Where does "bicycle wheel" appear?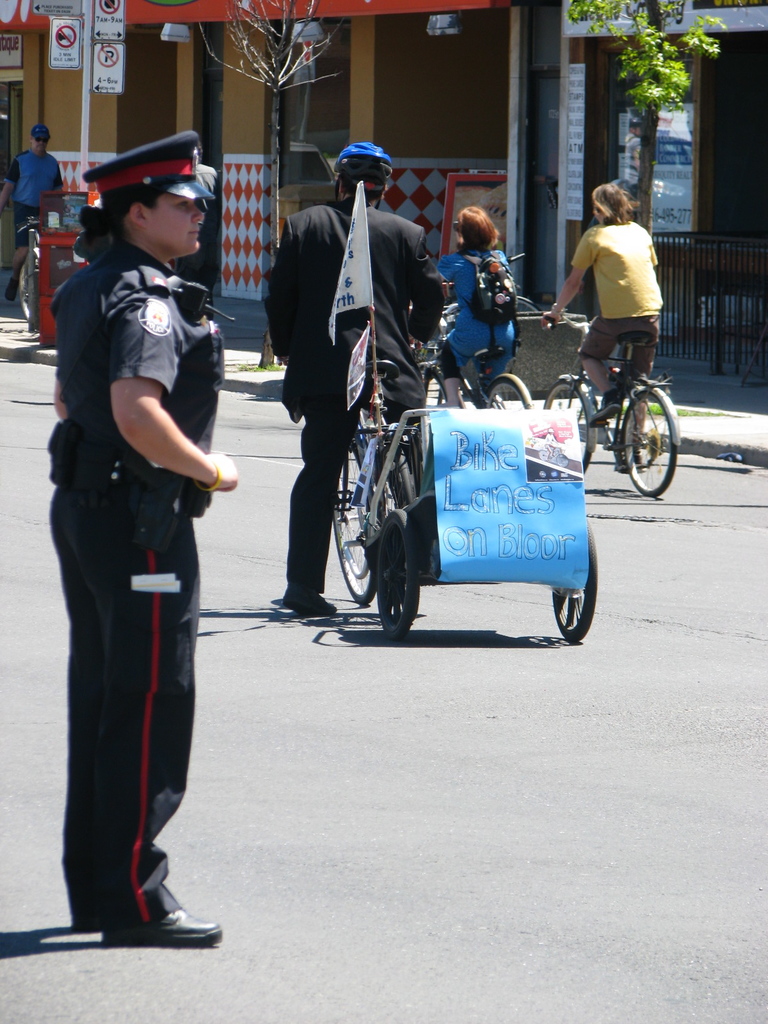
Appears at Rect(483, 374, 530, 421).
